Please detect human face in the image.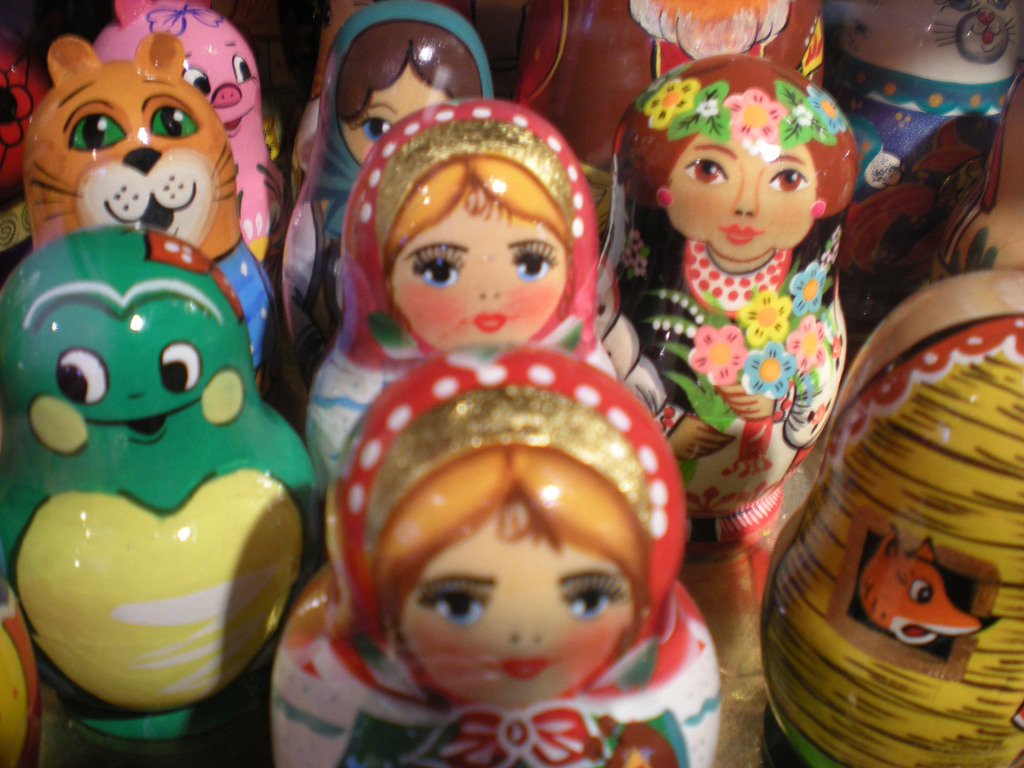
x1=397 y1=509 x2=632 y2=708.
